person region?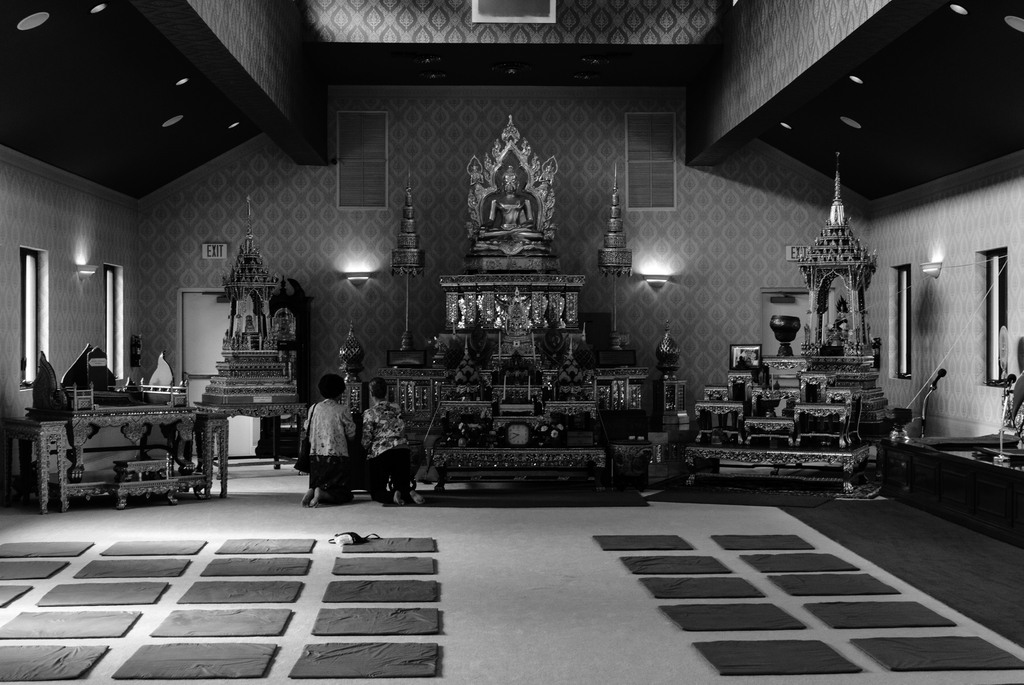
362/388/410/500
